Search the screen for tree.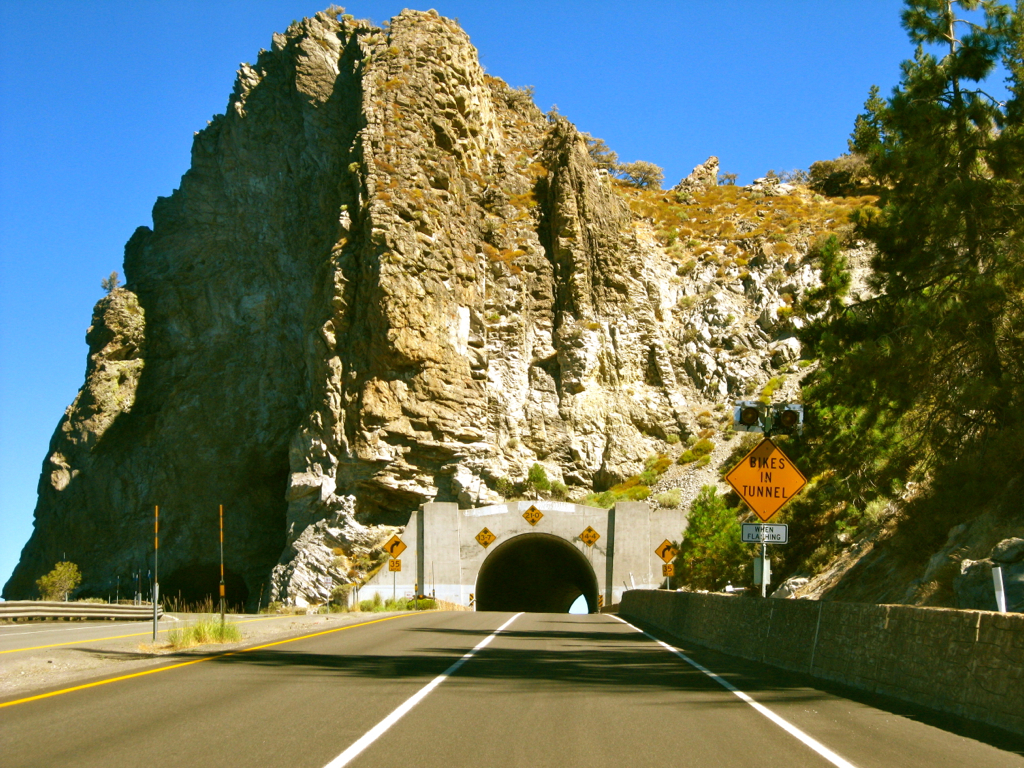
Found at {"x1": 763, "y1": 217, "x2": 930, "y2": 443}.
